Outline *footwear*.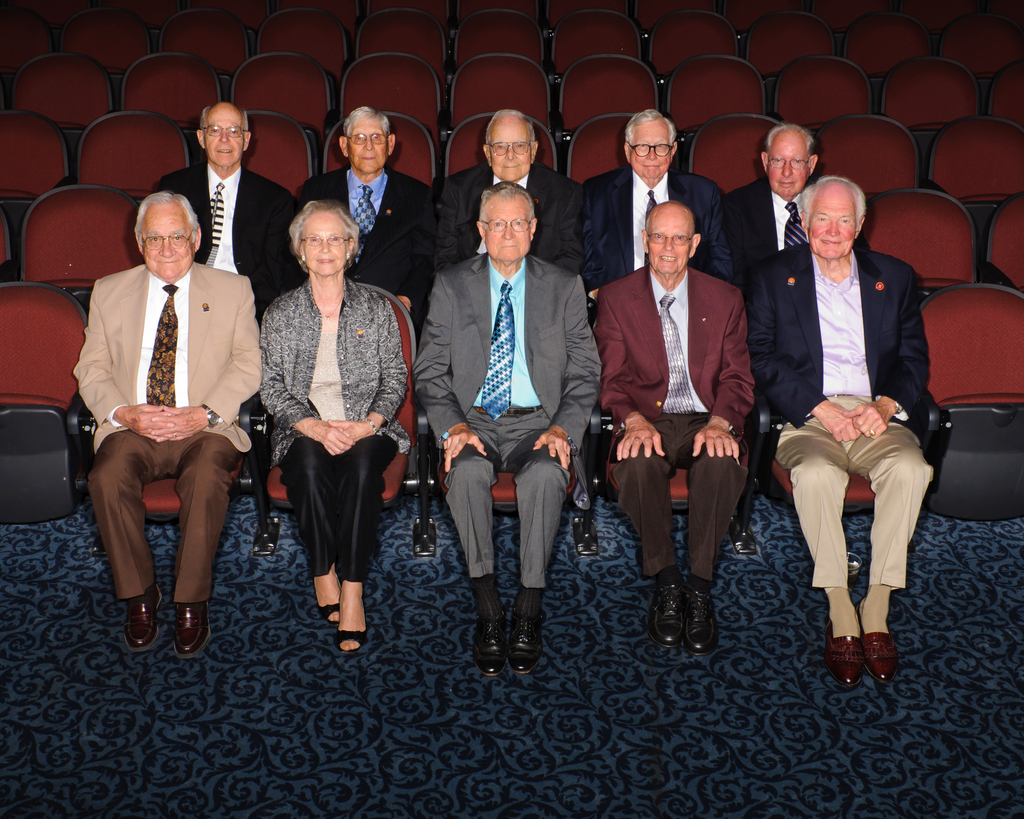
Outline: 124 587 164 650.
